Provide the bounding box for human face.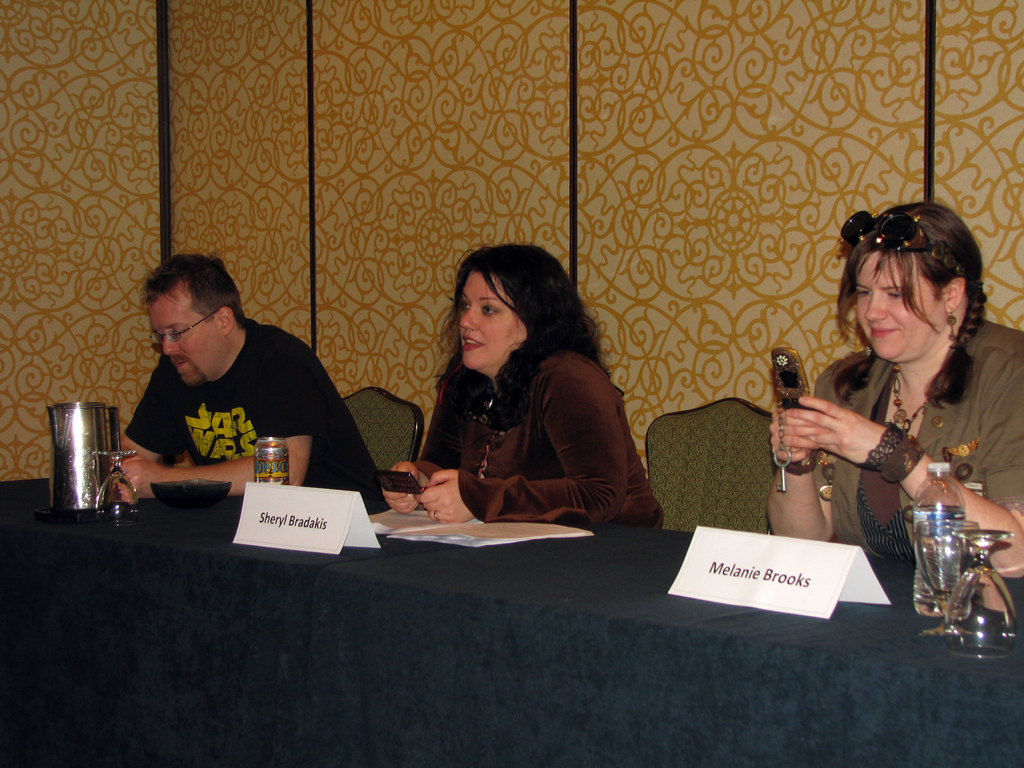
454:268:525:373.
